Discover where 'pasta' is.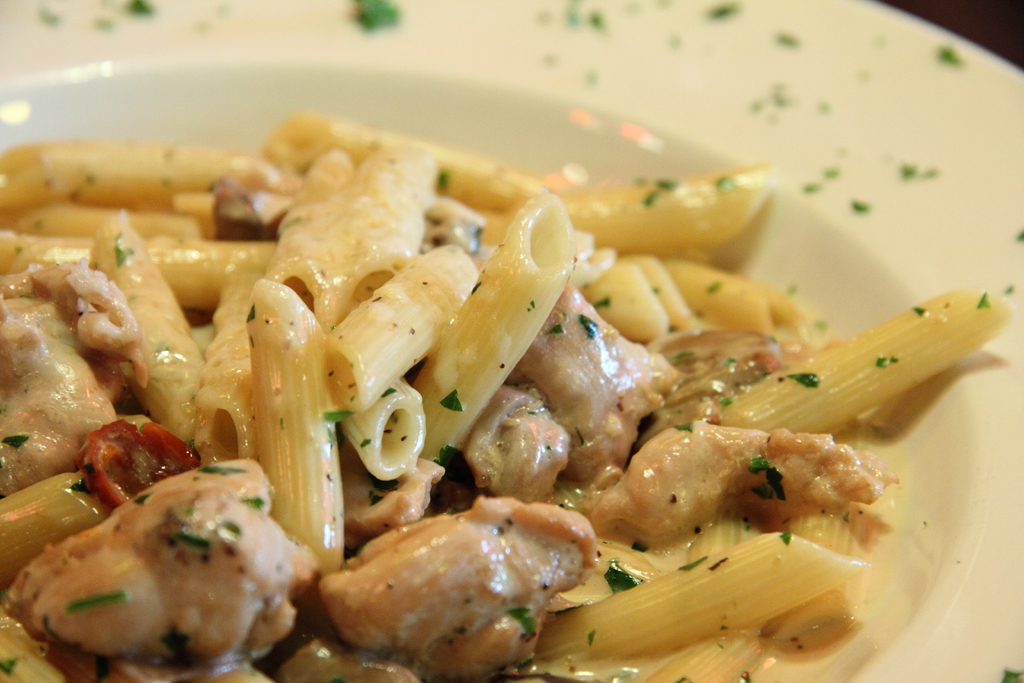
Discovered at <bbox>0, 95, 983, 682</bbox>.
